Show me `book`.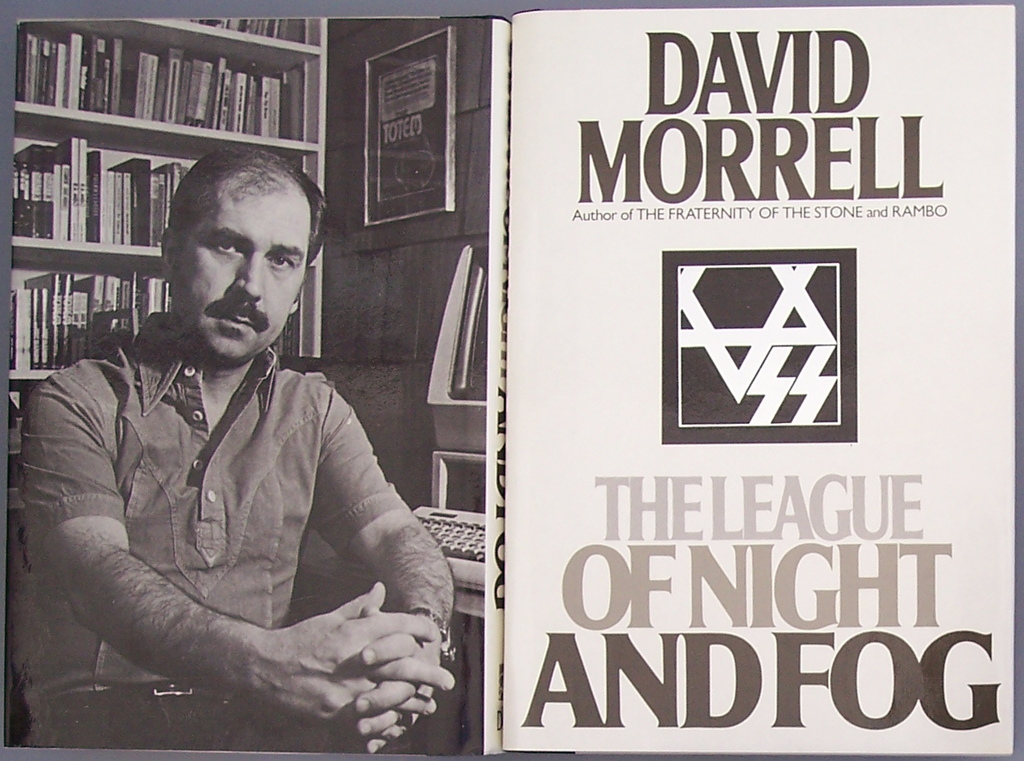
`book` is here: <box>470,66,953,726</box>.
